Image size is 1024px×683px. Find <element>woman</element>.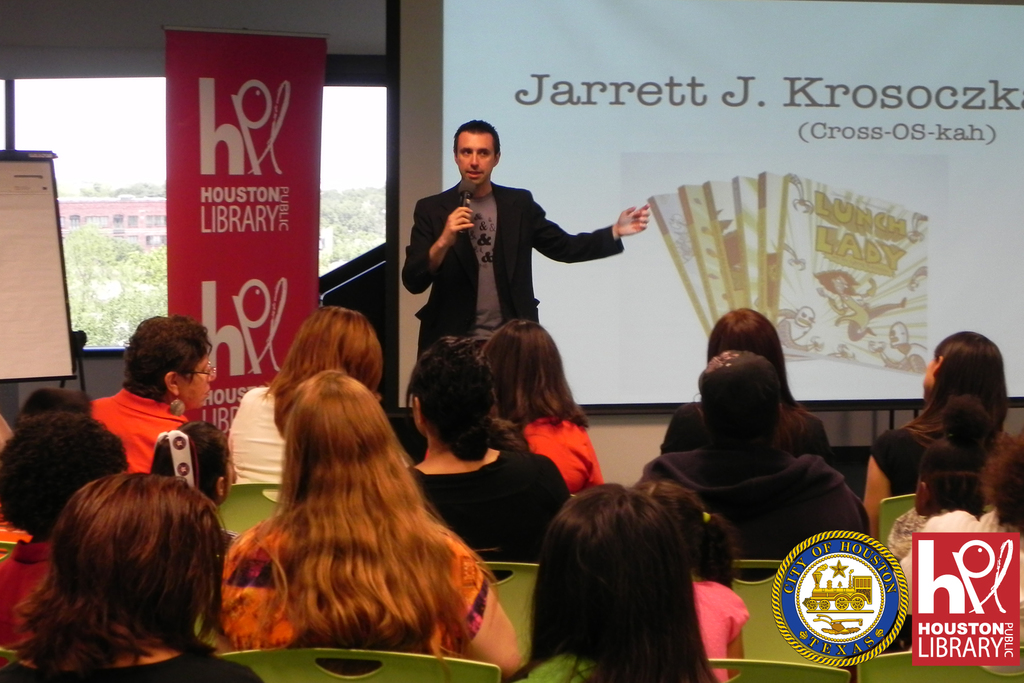
89, 315, 215, 472.
